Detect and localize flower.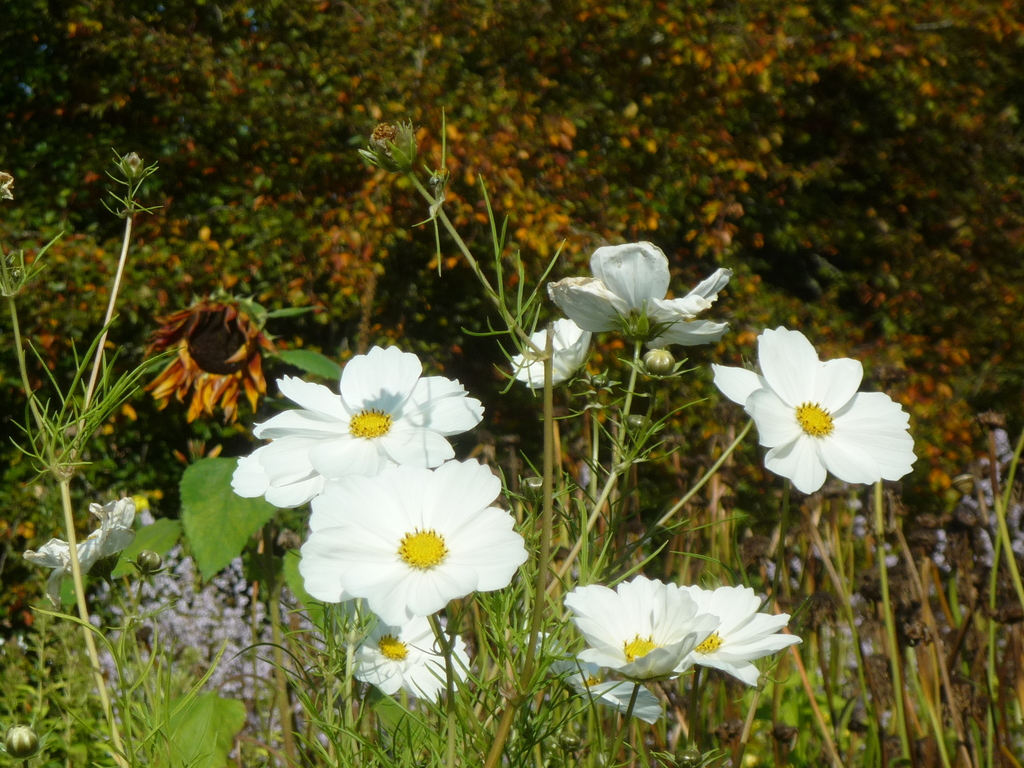
Localized at BBox(27, 495, 138, 579).
